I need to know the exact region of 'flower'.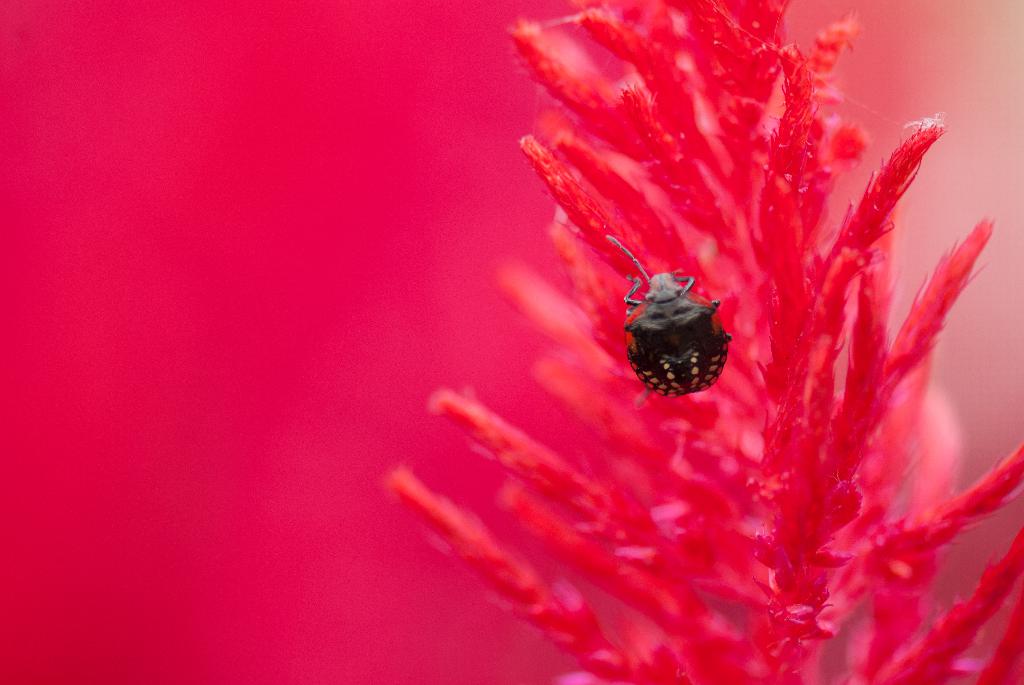
Region: [387, 1, 1021, 684].
